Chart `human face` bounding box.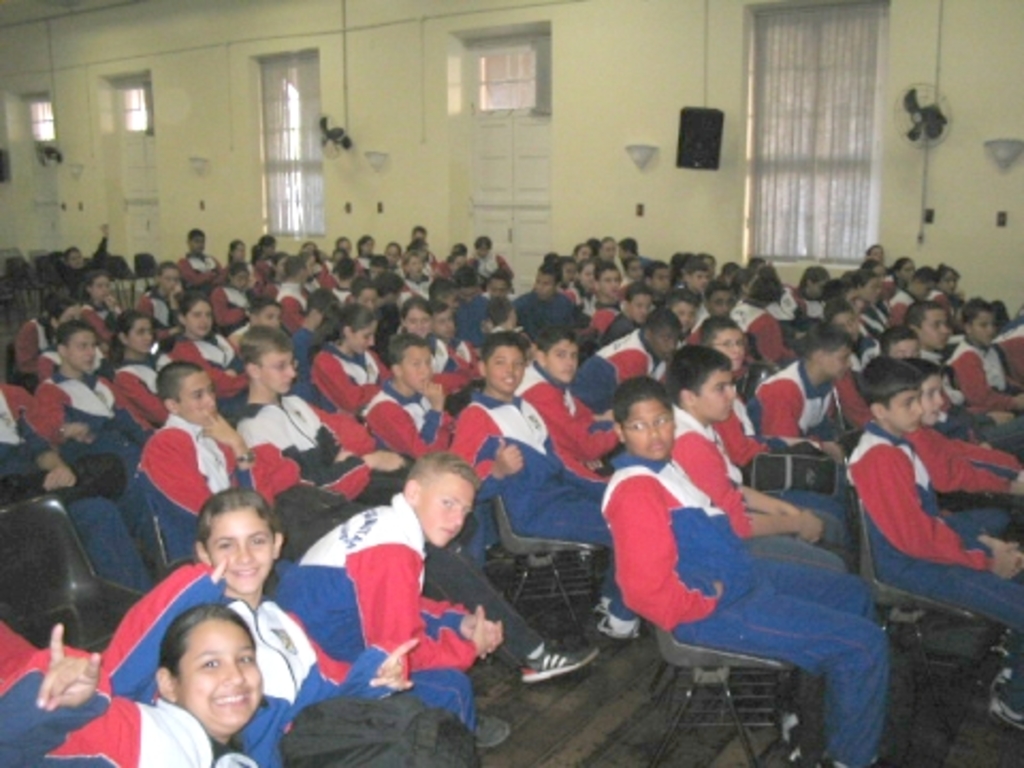
Charted: bbox=[813, 277, 828, 299].
